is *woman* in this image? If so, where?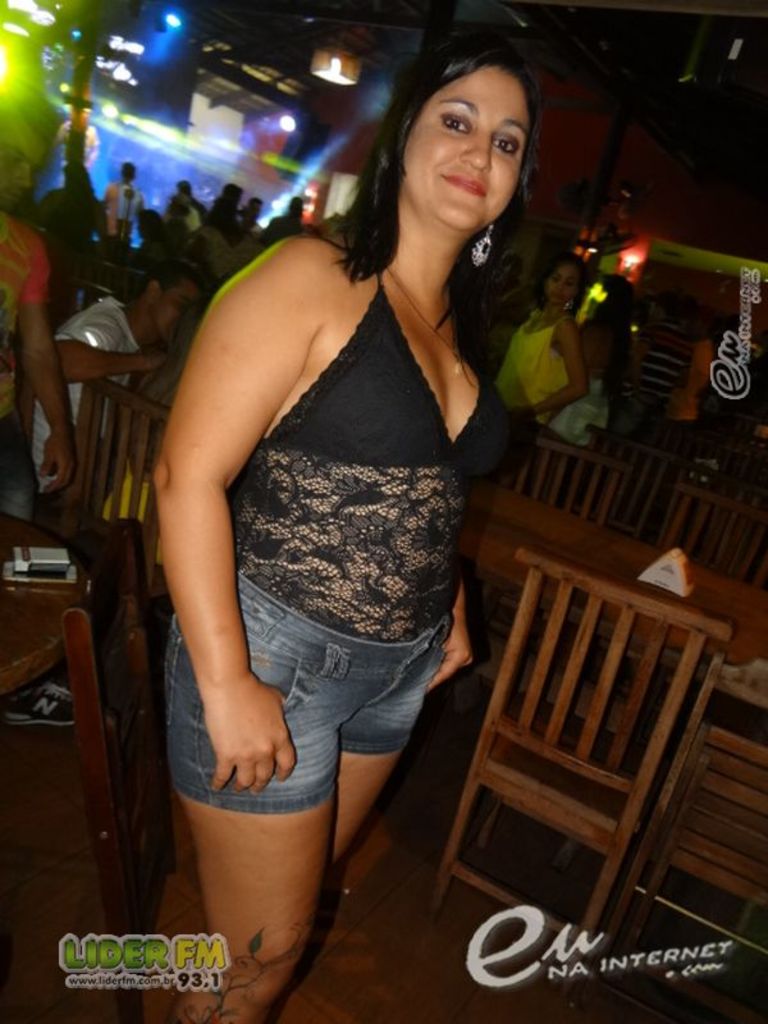
Yes, at x1=490 y1=259 x2=593 y2=468.
